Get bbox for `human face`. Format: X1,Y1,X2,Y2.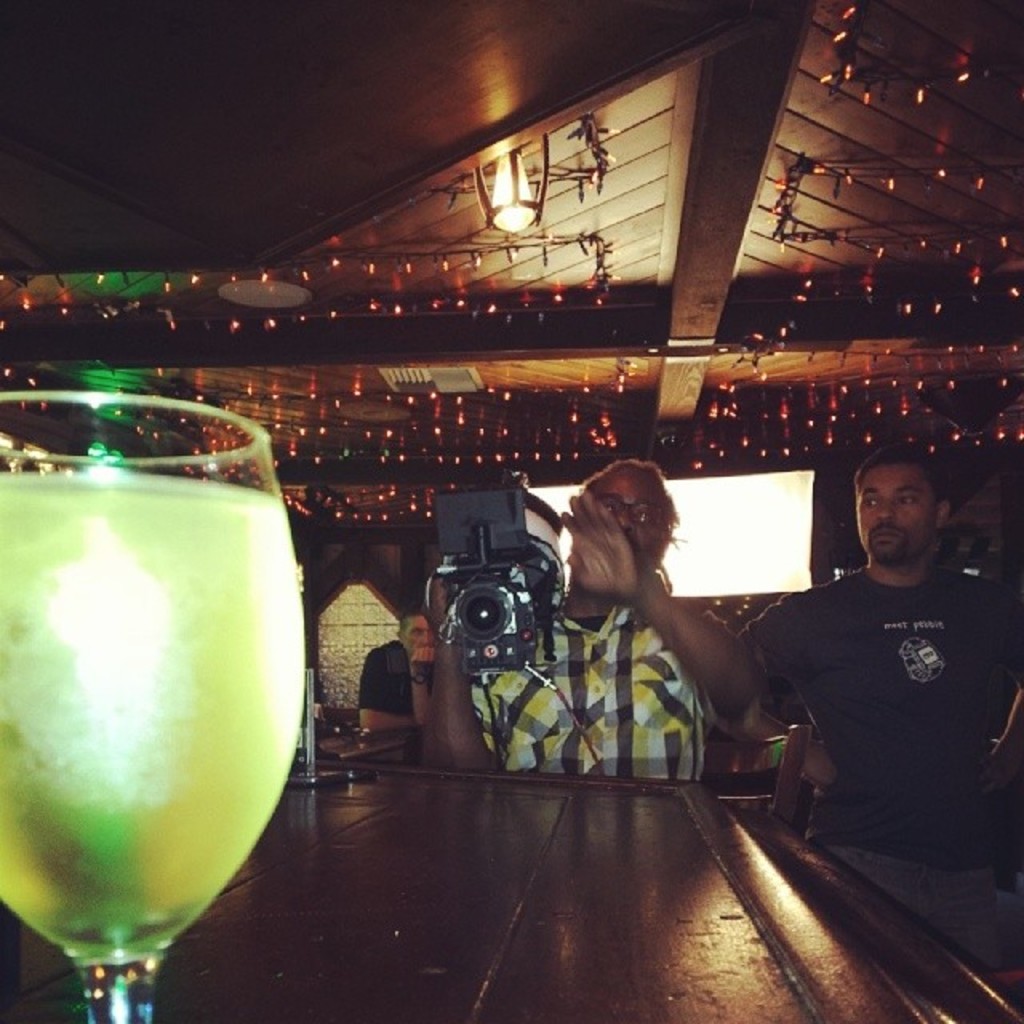
861,469,942,558.
